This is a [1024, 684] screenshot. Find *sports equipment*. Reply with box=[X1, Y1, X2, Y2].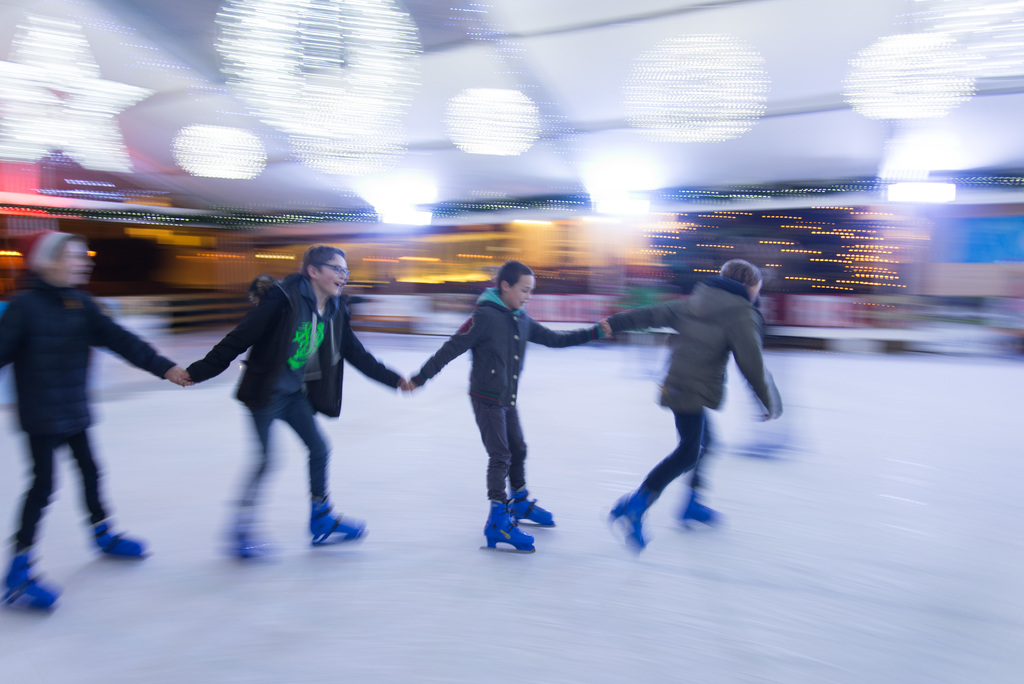
box=[510, 487, 556, 525].
